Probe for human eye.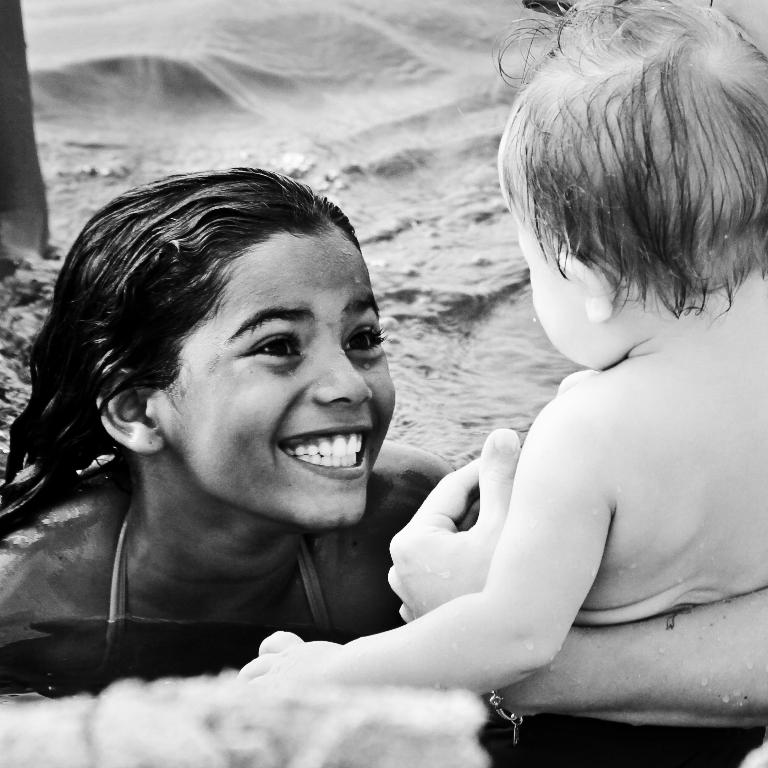
Probe result: [340,324,386,360].
